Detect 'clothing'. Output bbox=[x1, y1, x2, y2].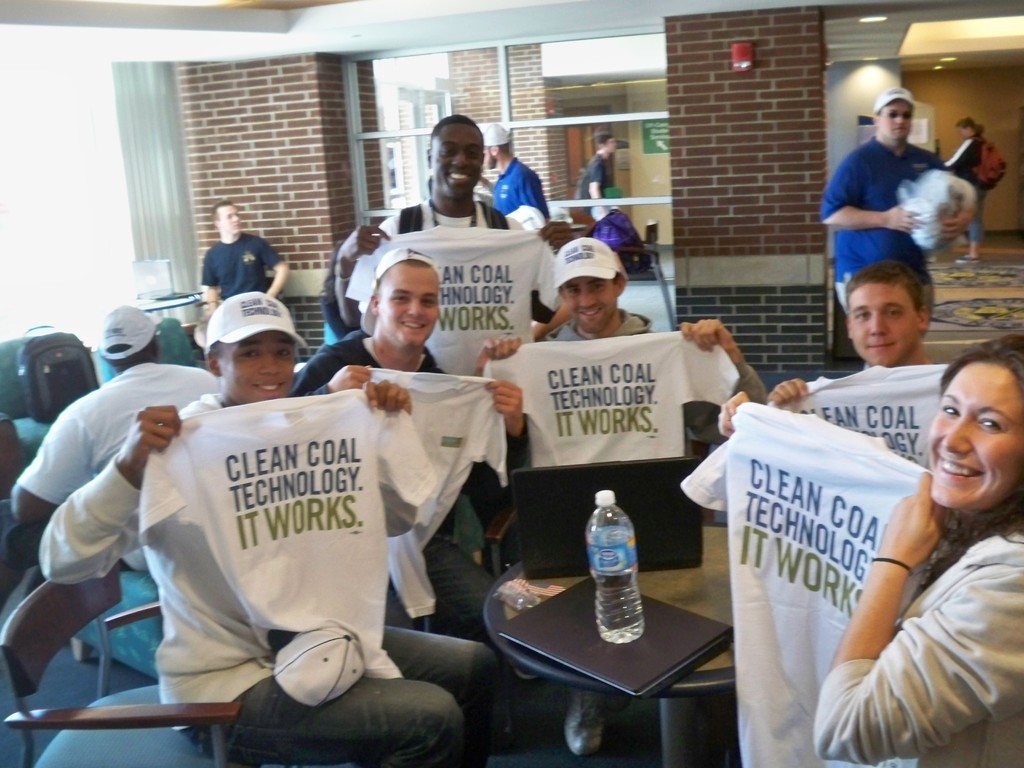
bbox=[83, 338, 465, 714].
